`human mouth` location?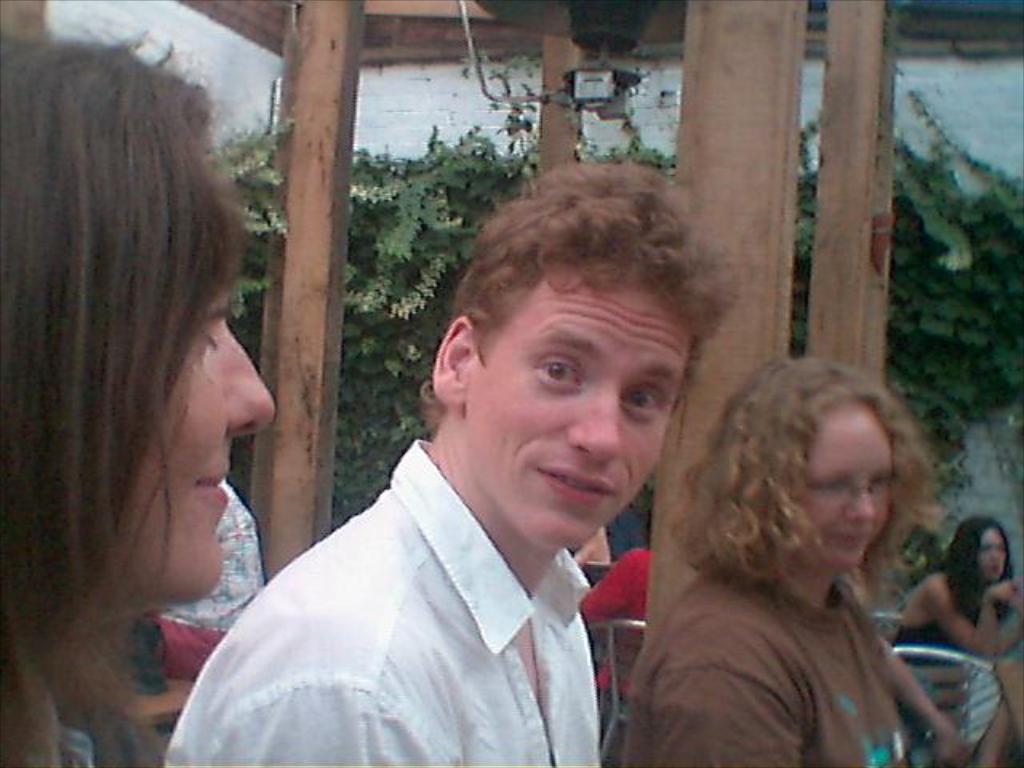
left=192, top=469, right=230, bottom=510
